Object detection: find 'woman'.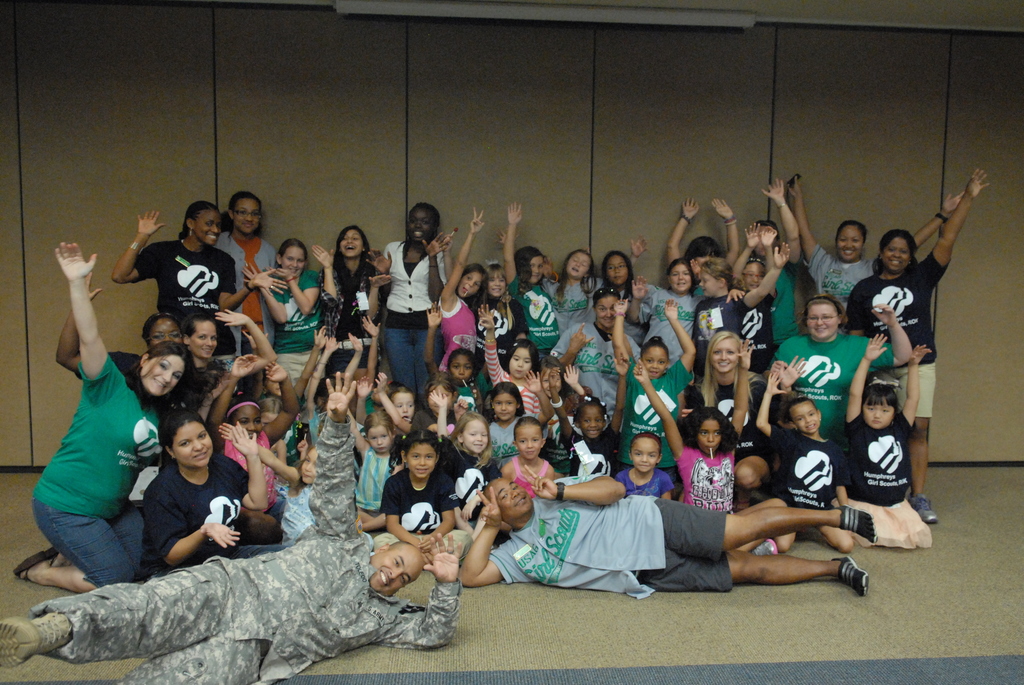
365/201/450/405.
